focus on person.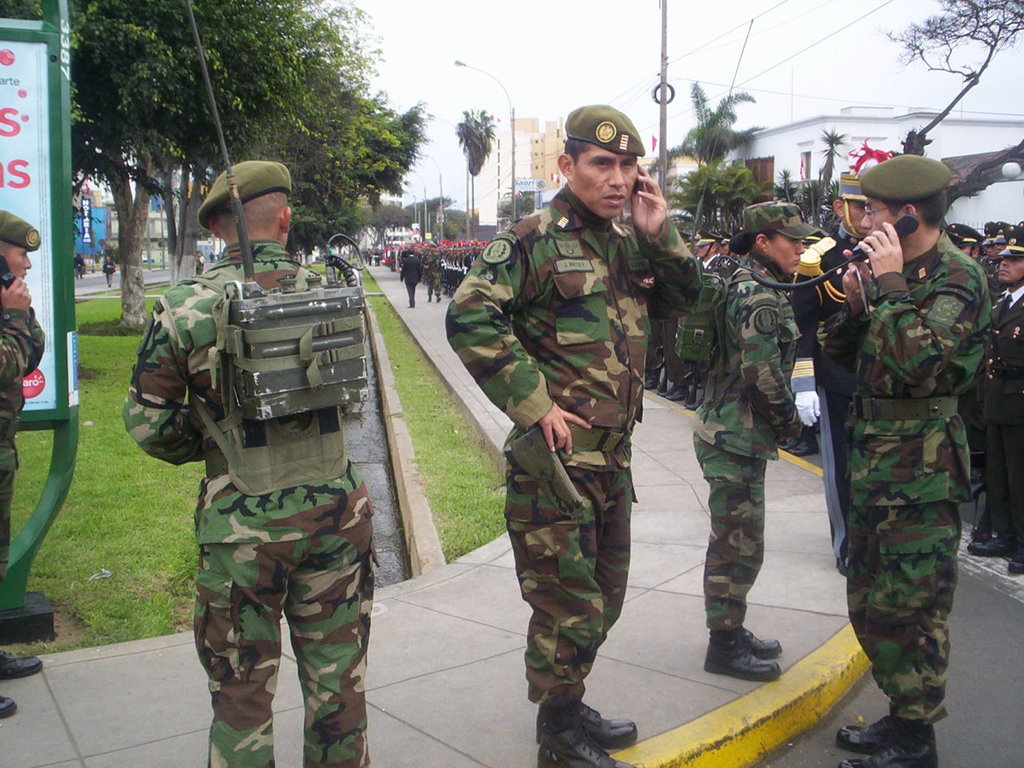
Focused at locate(99, 255, 116, 289).
